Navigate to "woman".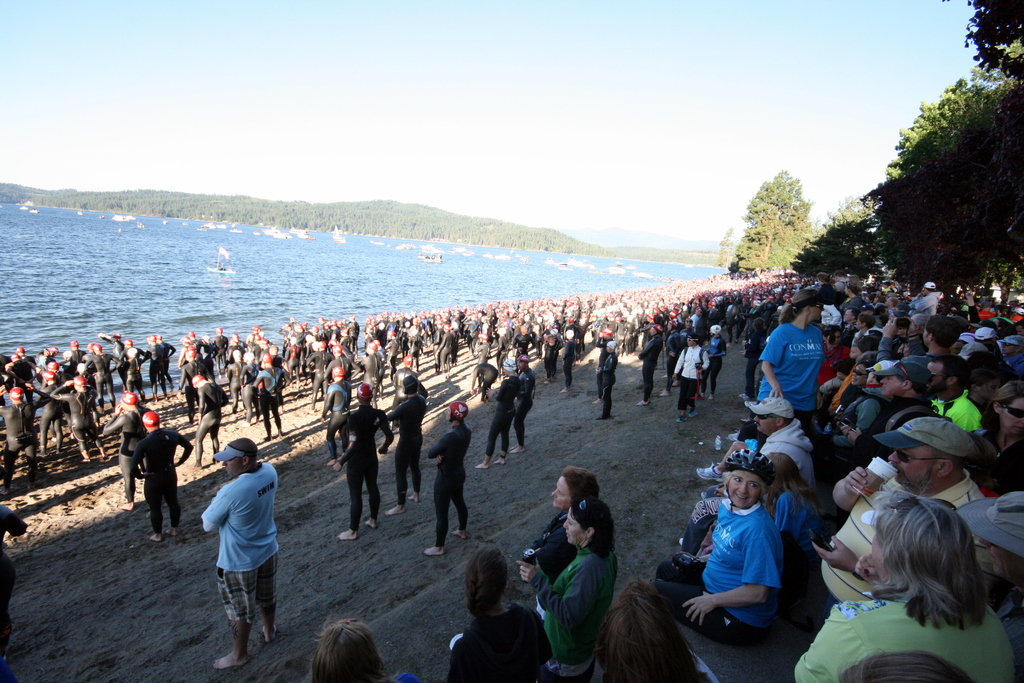
Navigation target: bbox=(973, 377, 1023, 495).
